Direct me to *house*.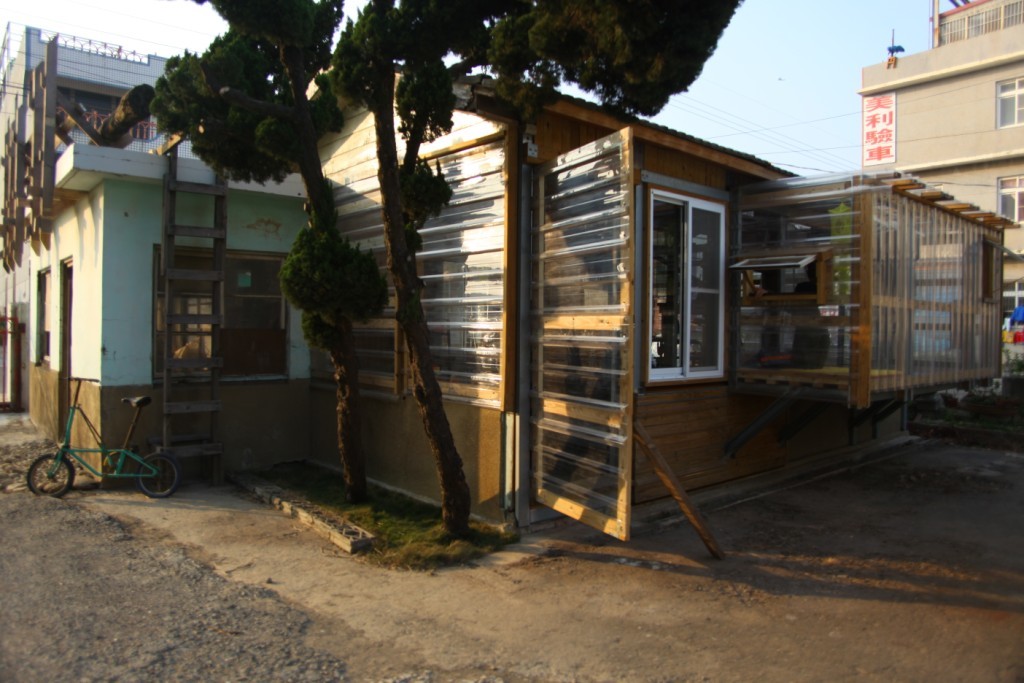
Direction: select_region(301, 60, 918, 545).
